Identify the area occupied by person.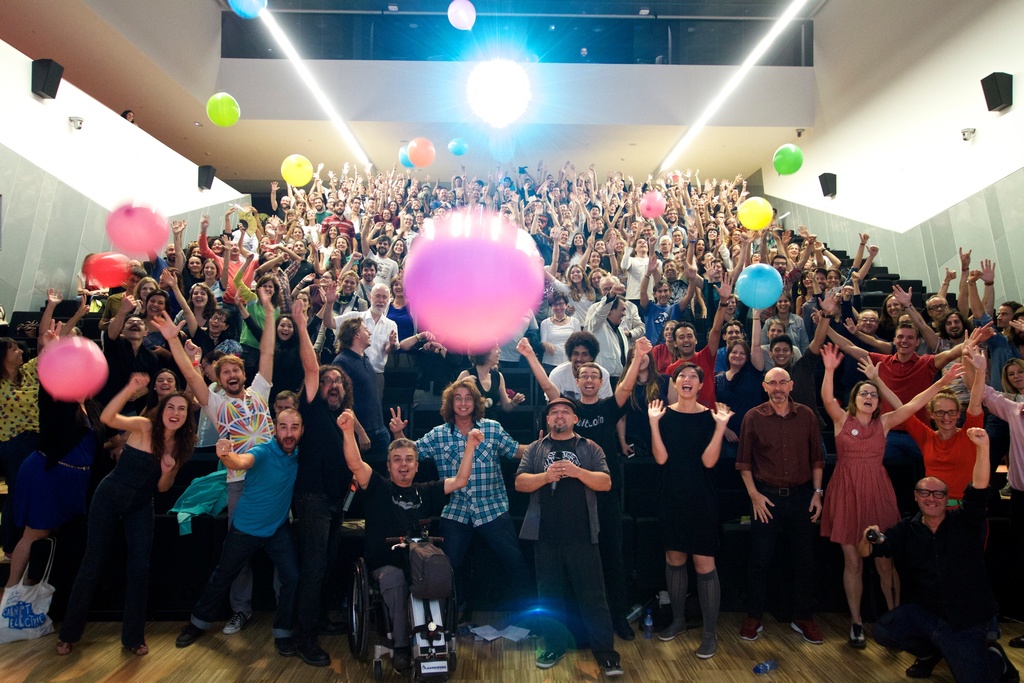
Area: rect(959, 322, 1023, 659).
